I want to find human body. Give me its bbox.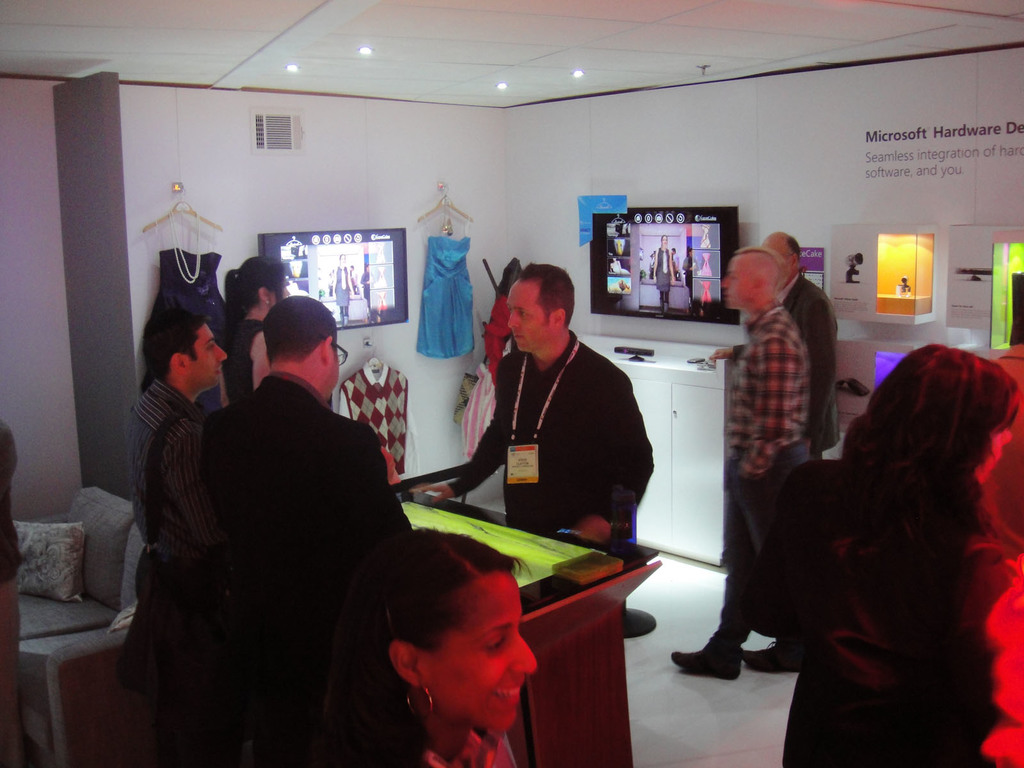
125, 378, 222, 603.
